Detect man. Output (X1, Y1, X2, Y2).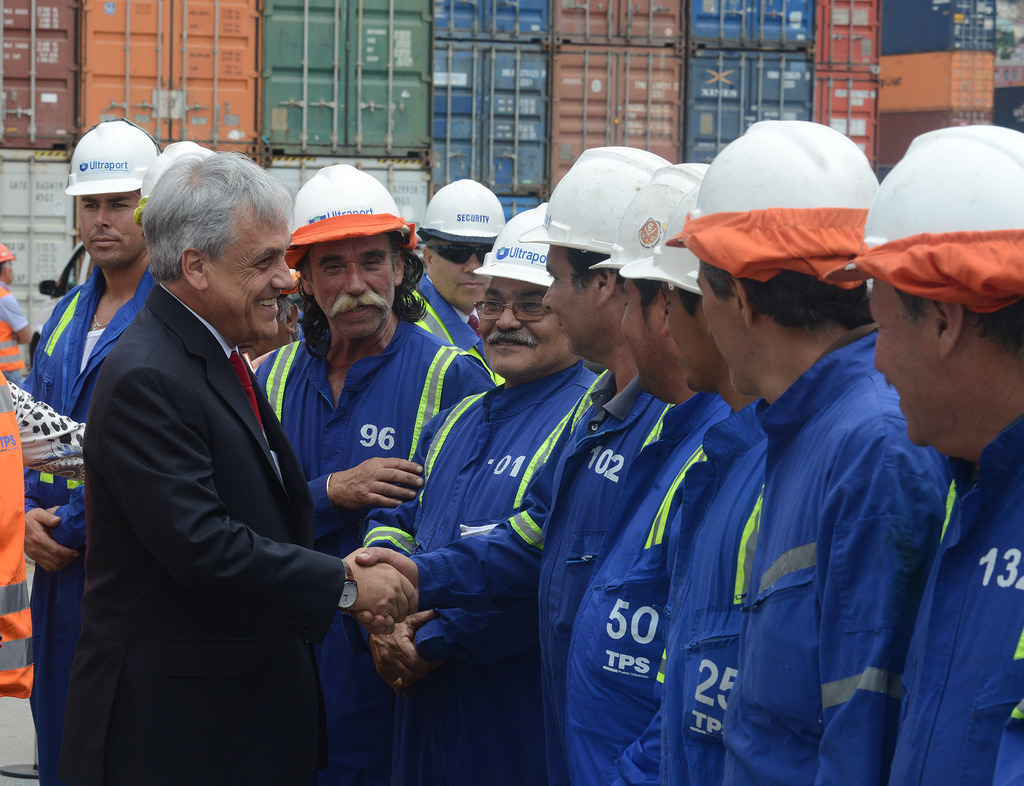
(395, 175, 508, 384).
